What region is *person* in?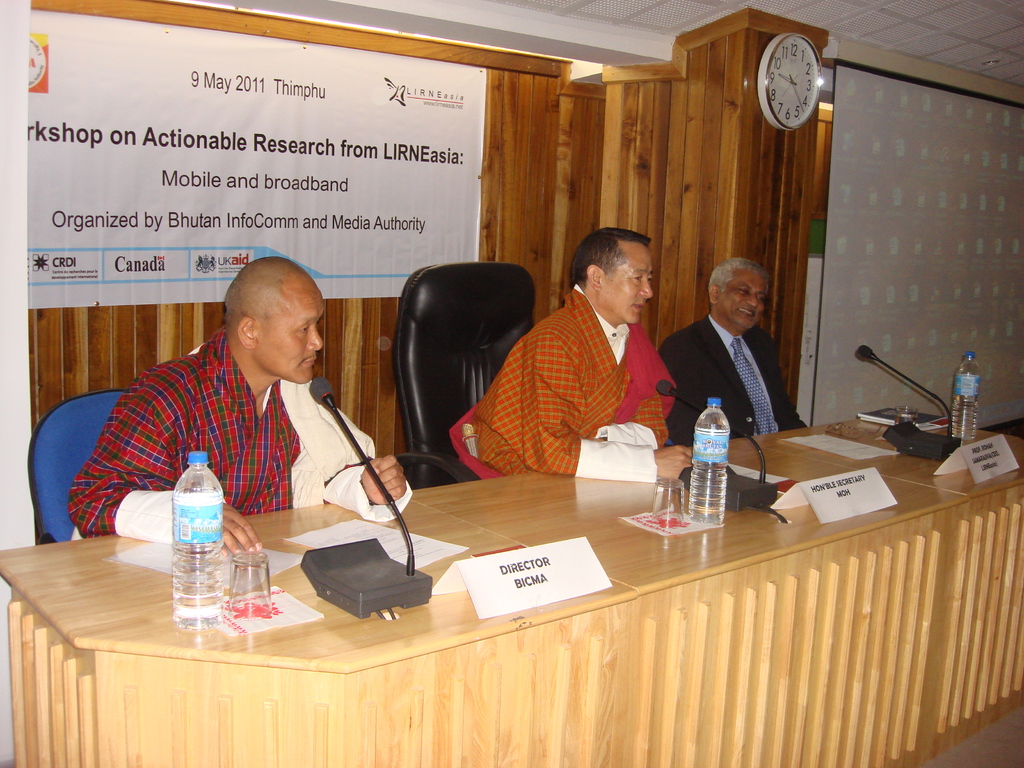
<bbox>464, 220, 700, 482</bbox>.
